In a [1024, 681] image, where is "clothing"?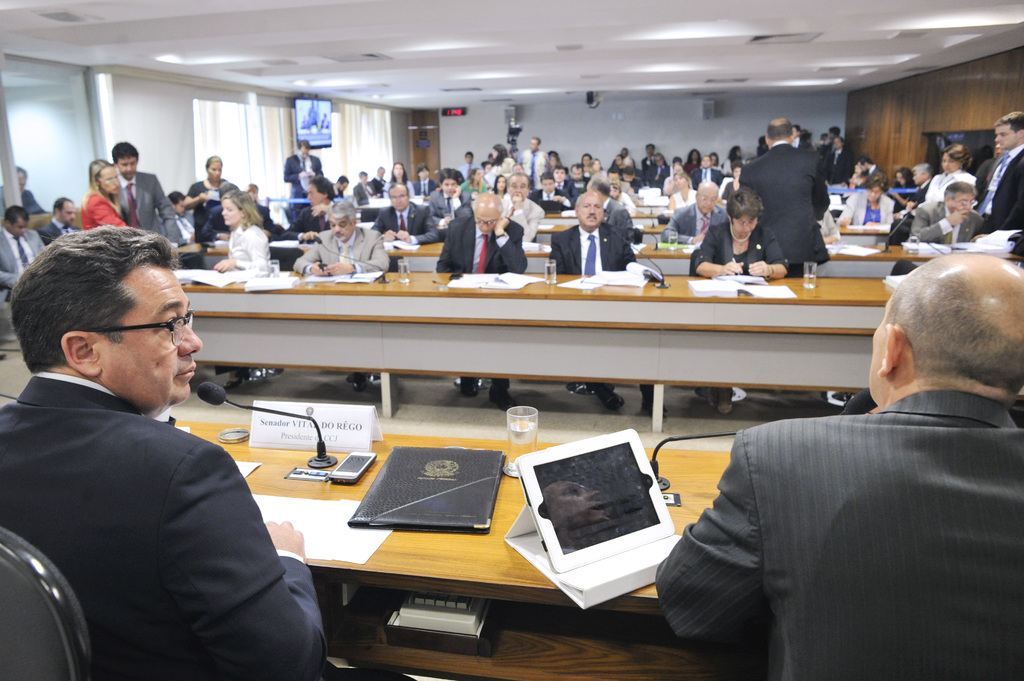
select_region(659, 393, 1023, 680).
